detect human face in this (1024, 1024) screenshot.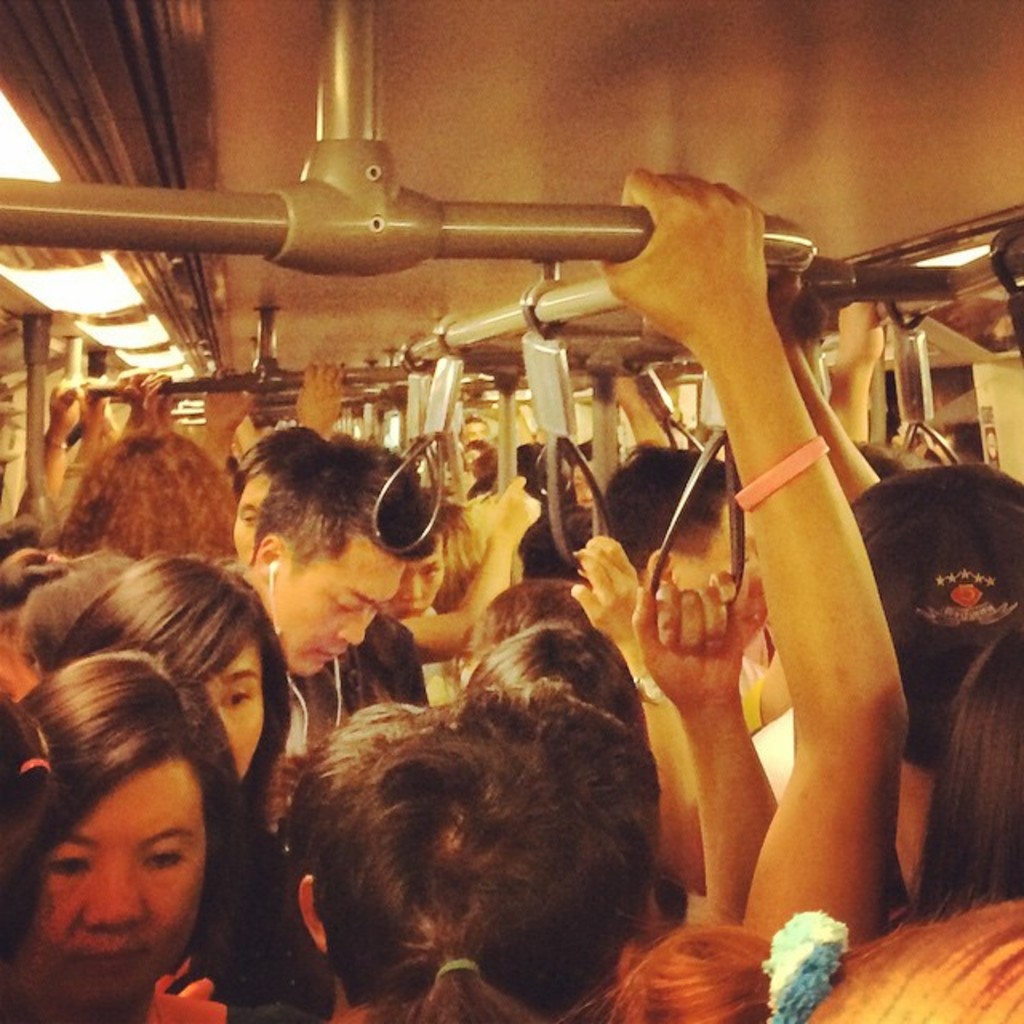
Detection: <box>678,502,766,640</box>.
